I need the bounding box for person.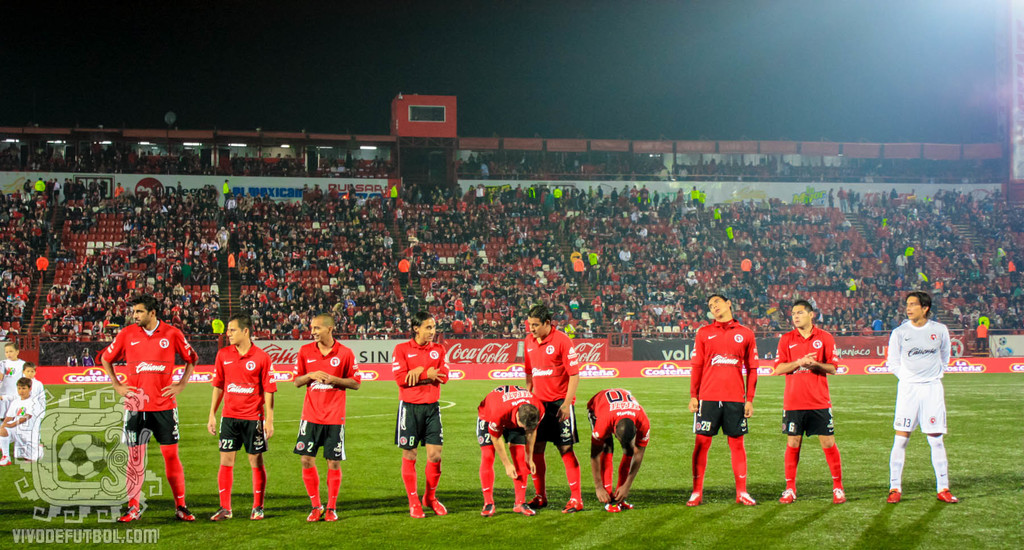
Here it is: [884,295,961,507].
